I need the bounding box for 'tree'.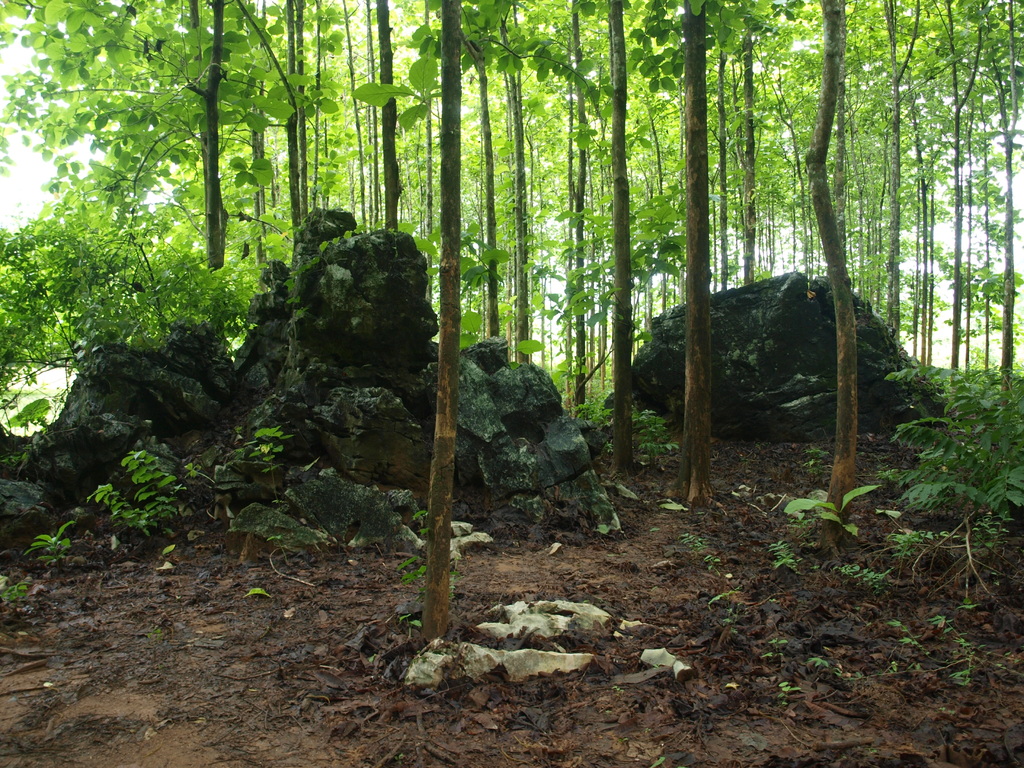
Here it is: left=604, top=0, right=649, bottom=488.
